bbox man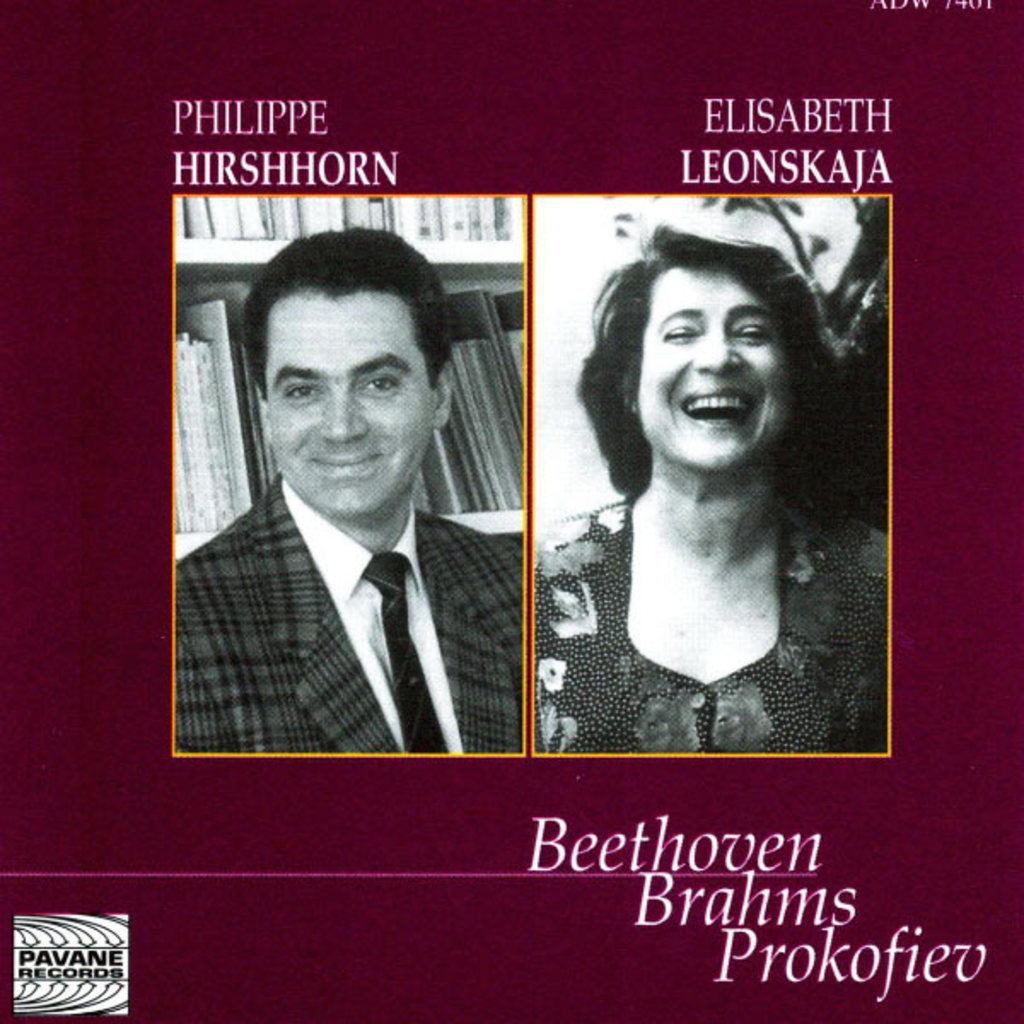
(167, 234, 551, 802)
